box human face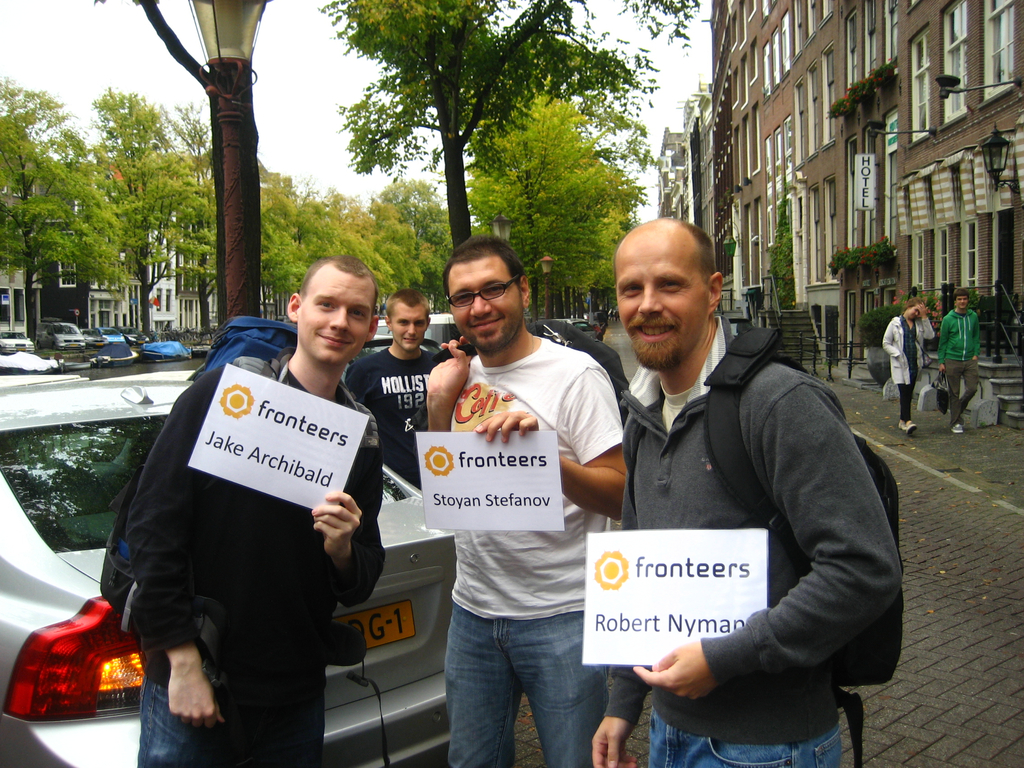
{"x1": 614, "y1": 236, "x2": 706, "y2": 366}
